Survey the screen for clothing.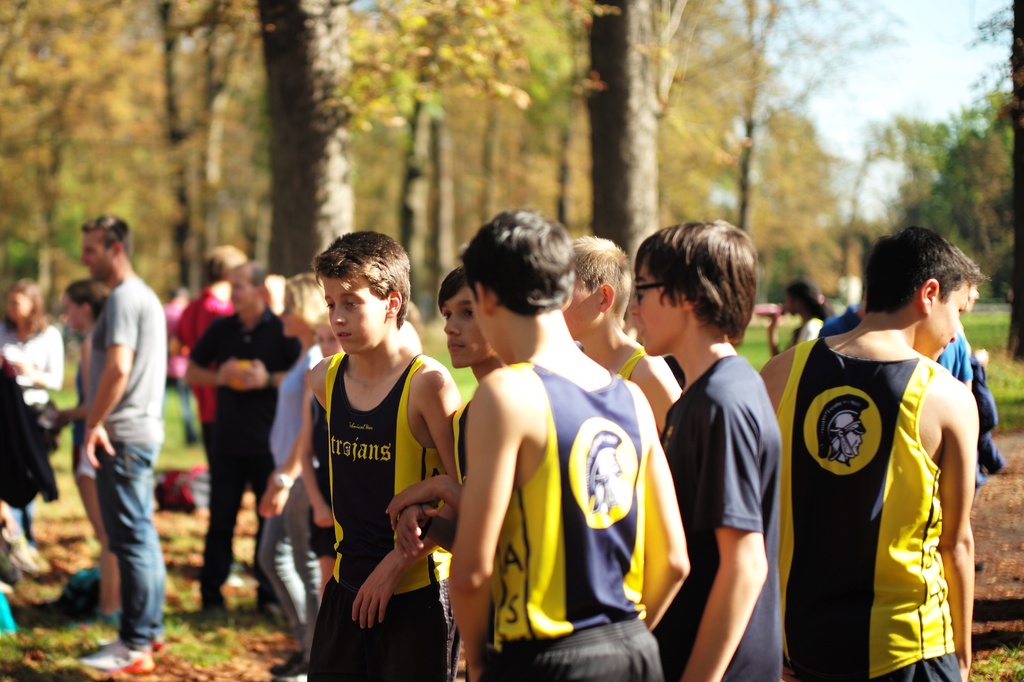
Survey found: box(92, 278, 168, 649).
